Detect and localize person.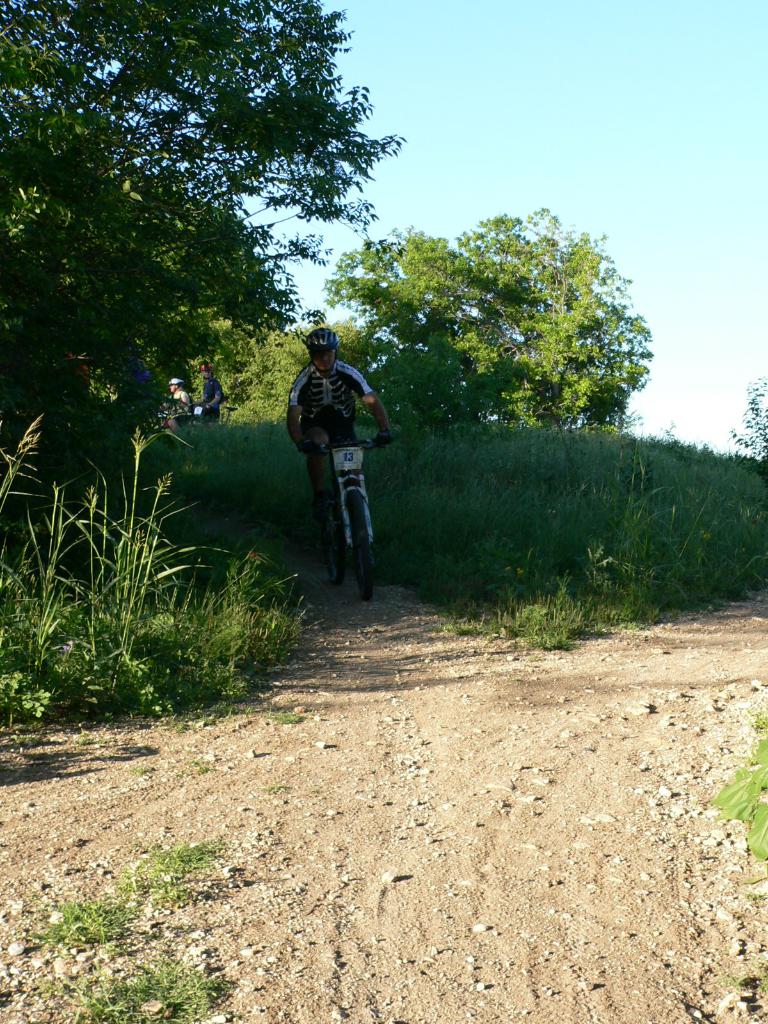
Localized at 282, 333, 394, 525.
